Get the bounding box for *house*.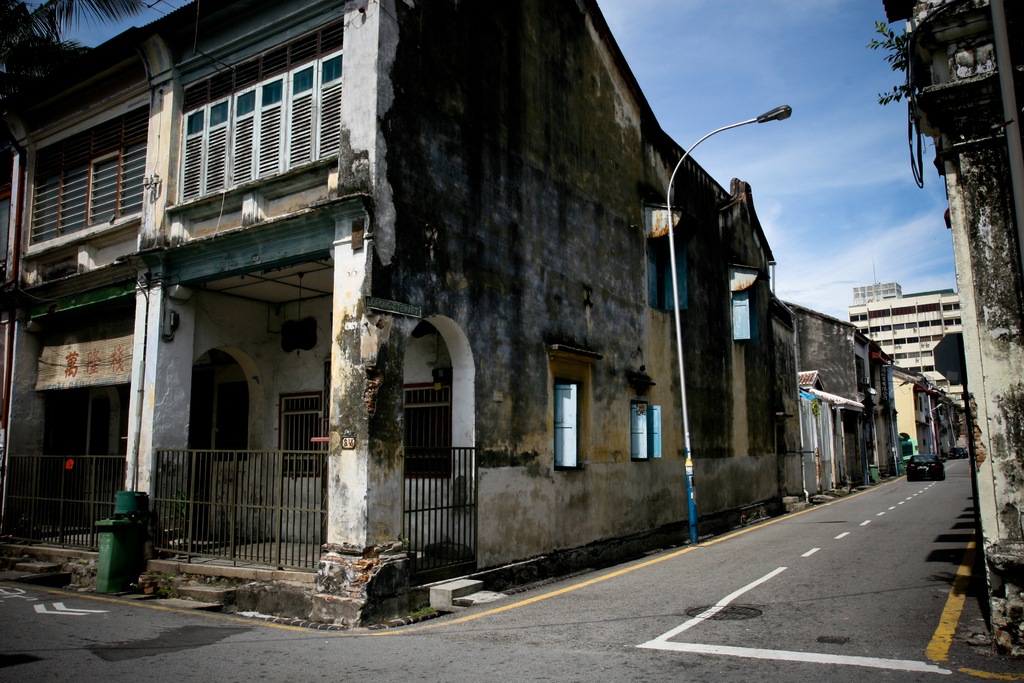
{"x1": 846, "y1": 274, "x2": 970, "y2": 418}.
